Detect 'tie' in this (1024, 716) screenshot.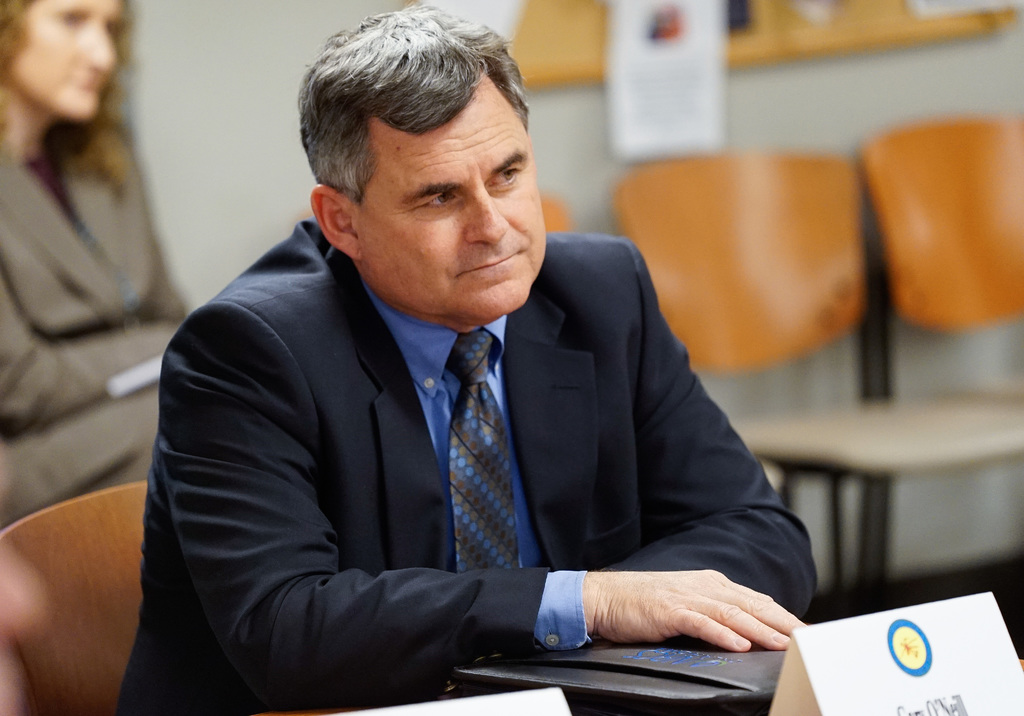
Detection: x1=449, y1=326, x2=522, y2=573.
